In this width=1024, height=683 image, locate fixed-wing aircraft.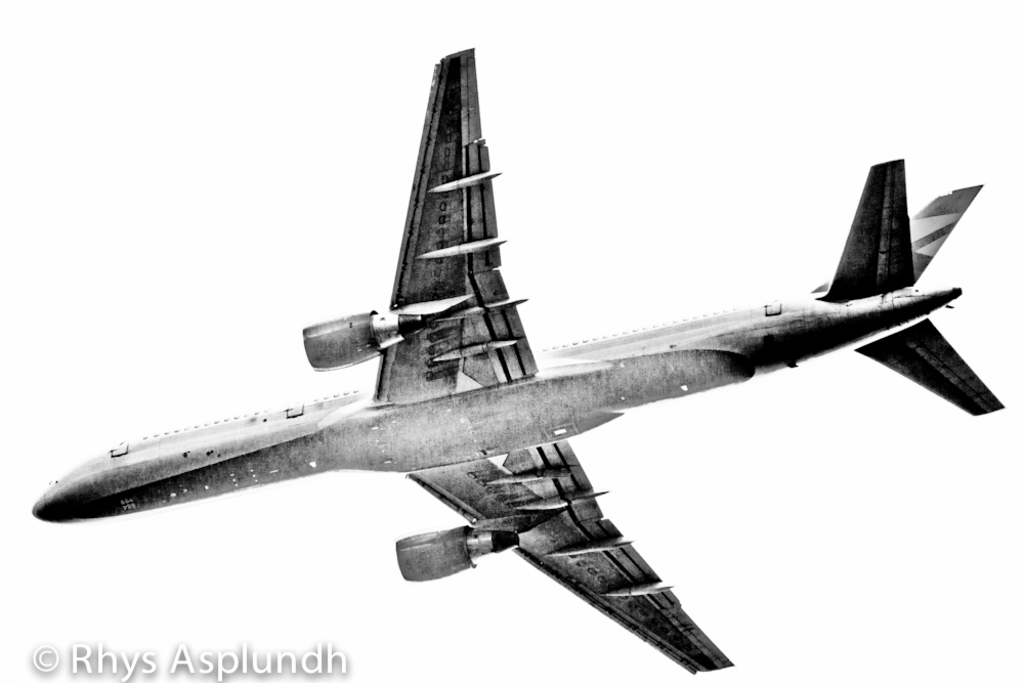
Bounding box: 31:47:1001:673.
